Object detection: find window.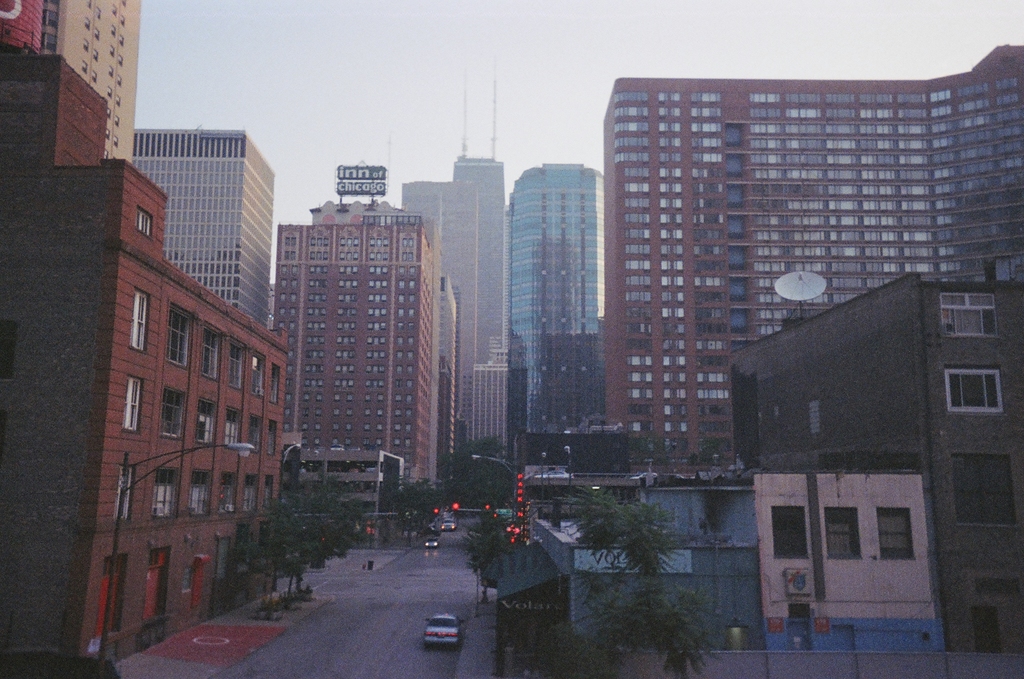
[165, 303, 193, 365].
